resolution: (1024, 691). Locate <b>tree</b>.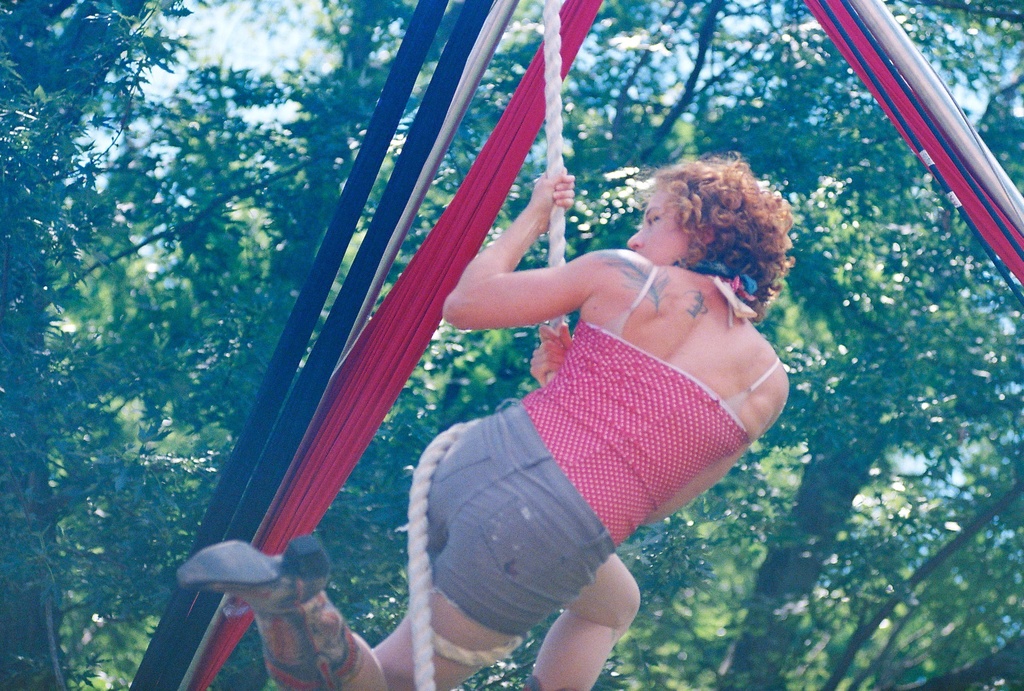
pyautogui.locateOnScreen(0, 0, 275, 649).
